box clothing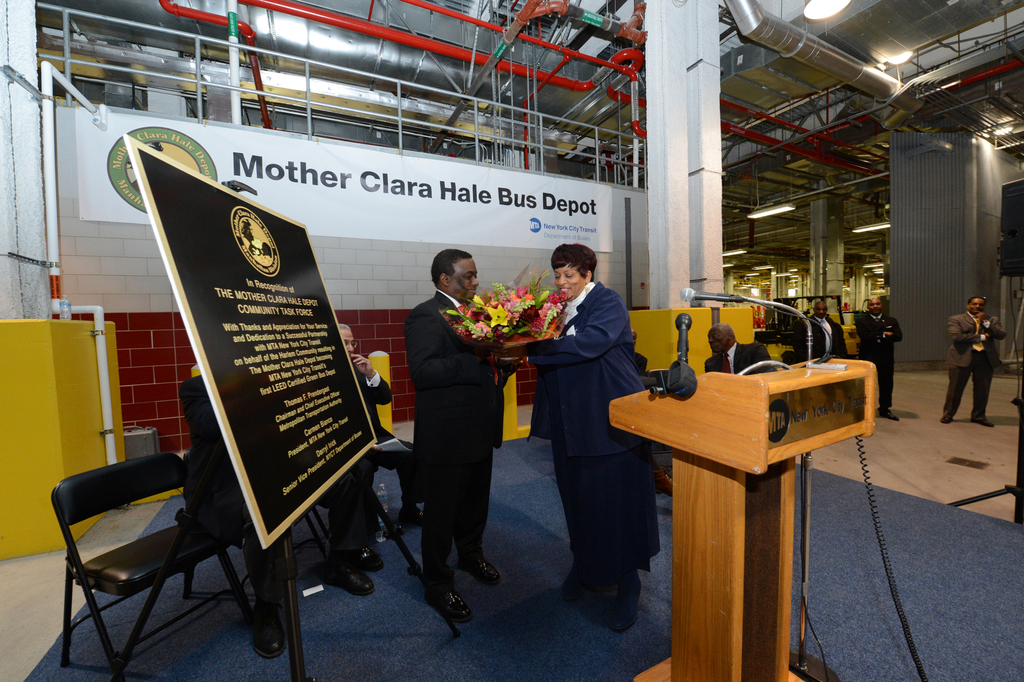
locate(410, 295, 502, 593)
